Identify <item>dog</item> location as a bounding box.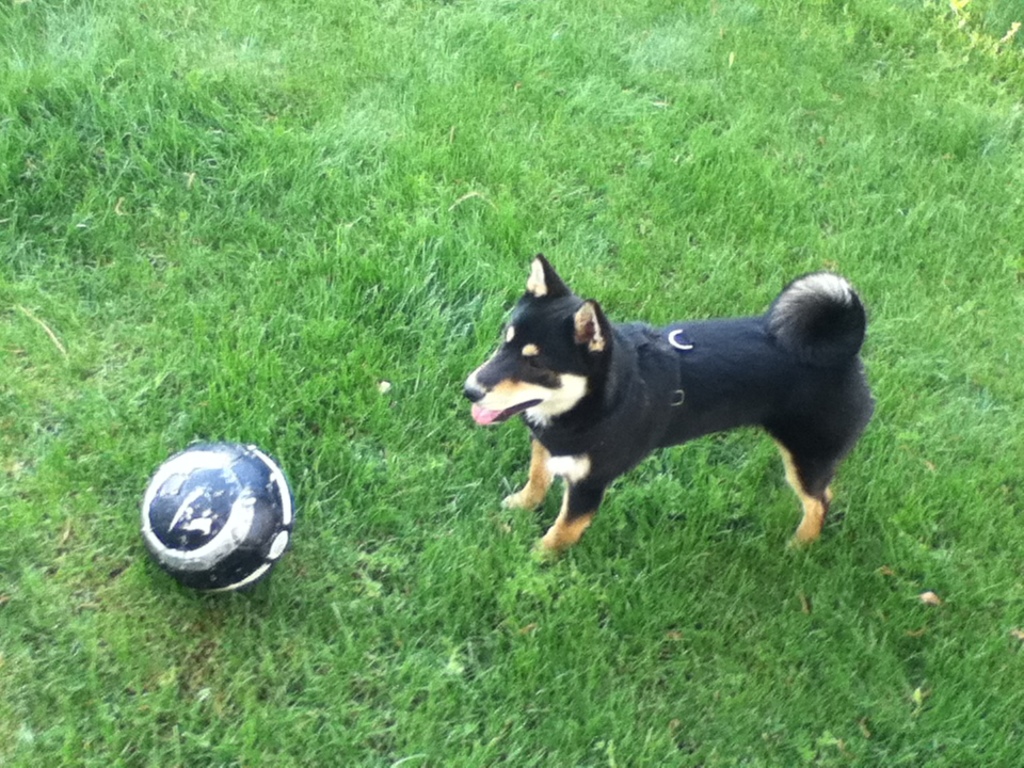
[460, 254, 882, 545].
